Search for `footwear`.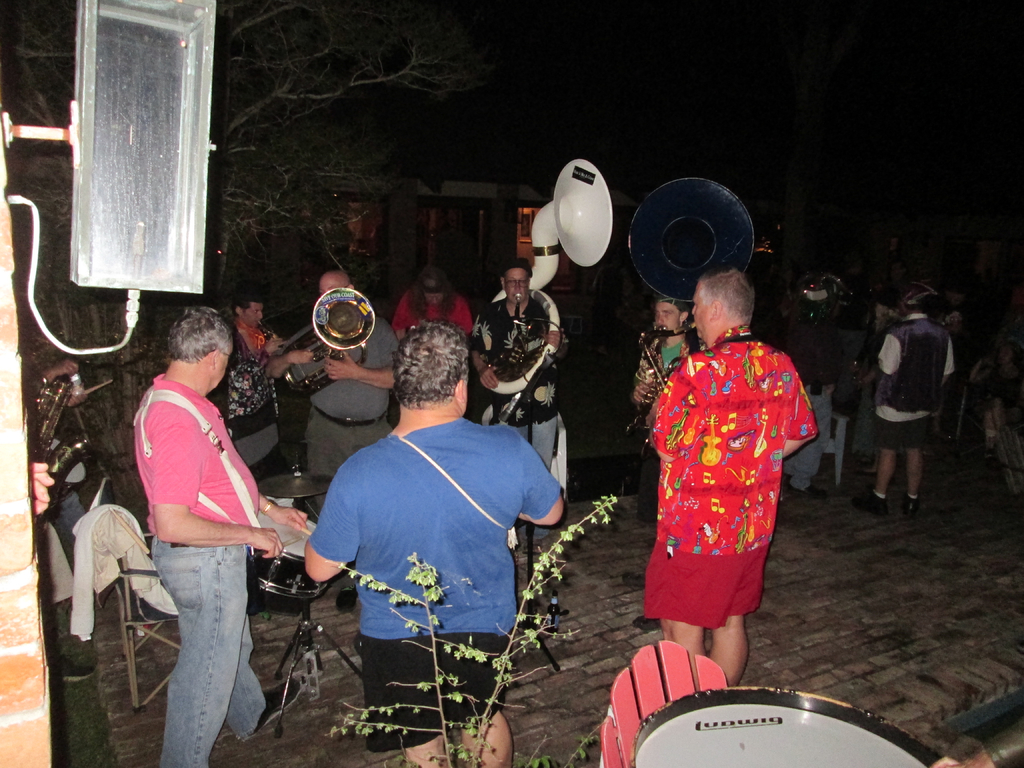
Found at [337, 584, 358, 611].
